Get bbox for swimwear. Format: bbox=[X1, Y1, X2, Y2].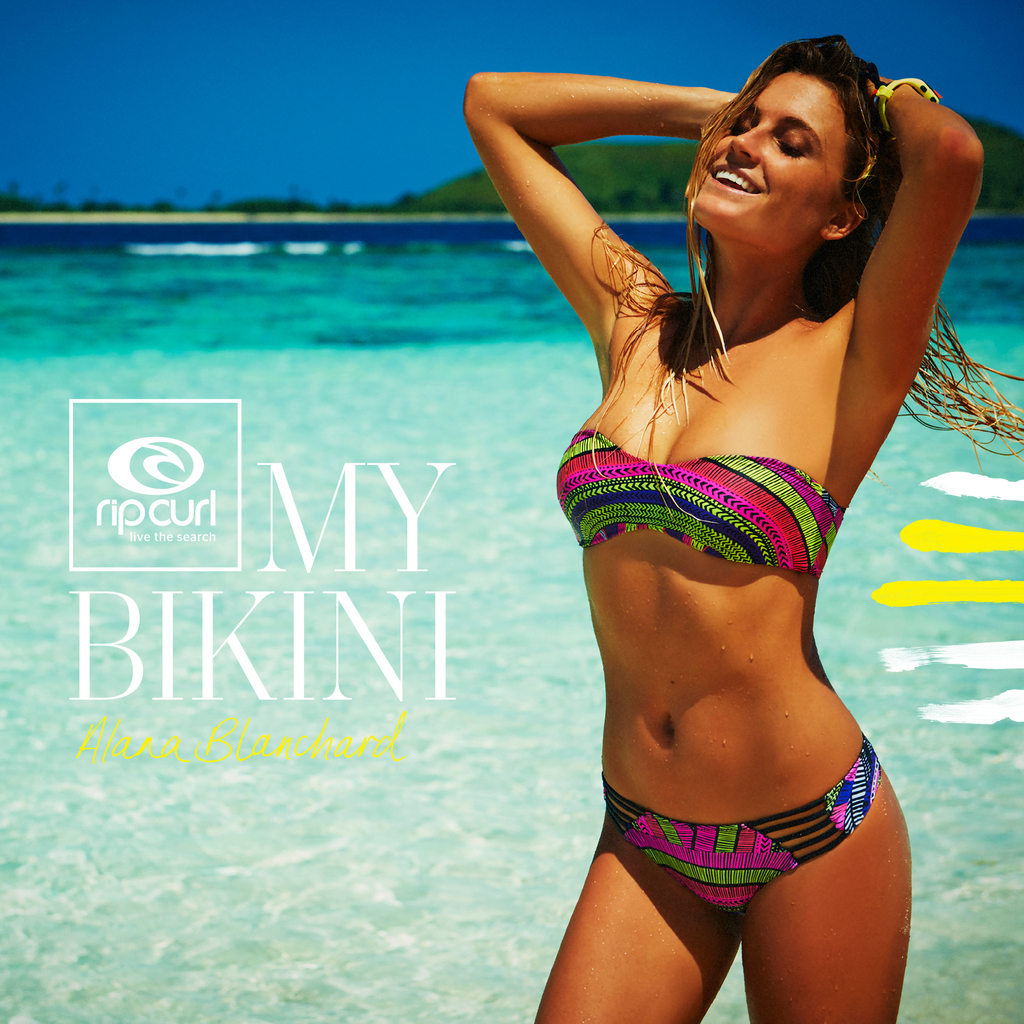
bbox=[607, 748, 886, 921].
